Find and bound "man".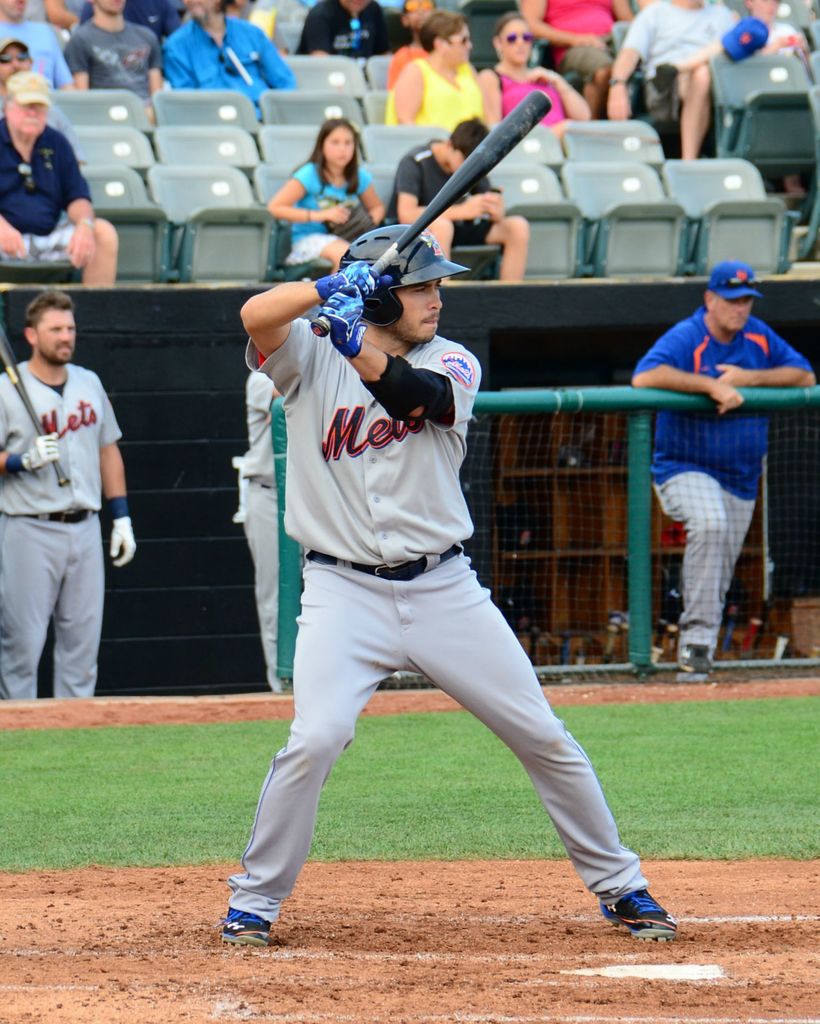
Bound: {"left": 211, "top": 223, "right": 673, "bottom": 945}.
